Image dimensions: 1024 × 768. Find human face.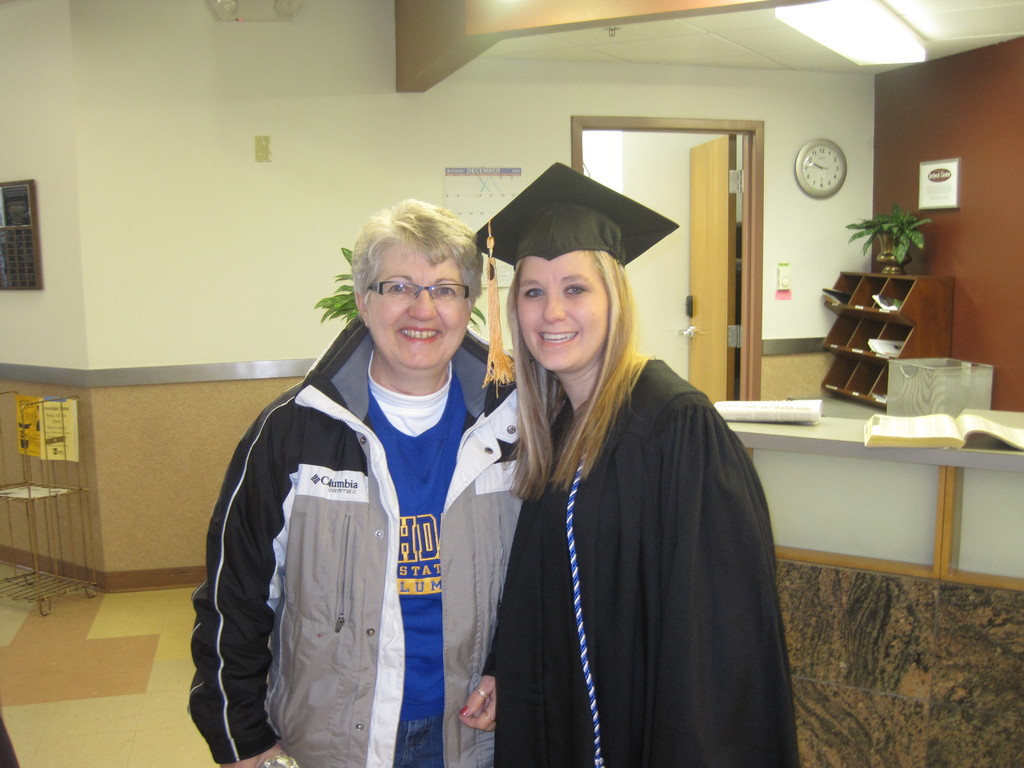
box(515, 252, 608, 371).
